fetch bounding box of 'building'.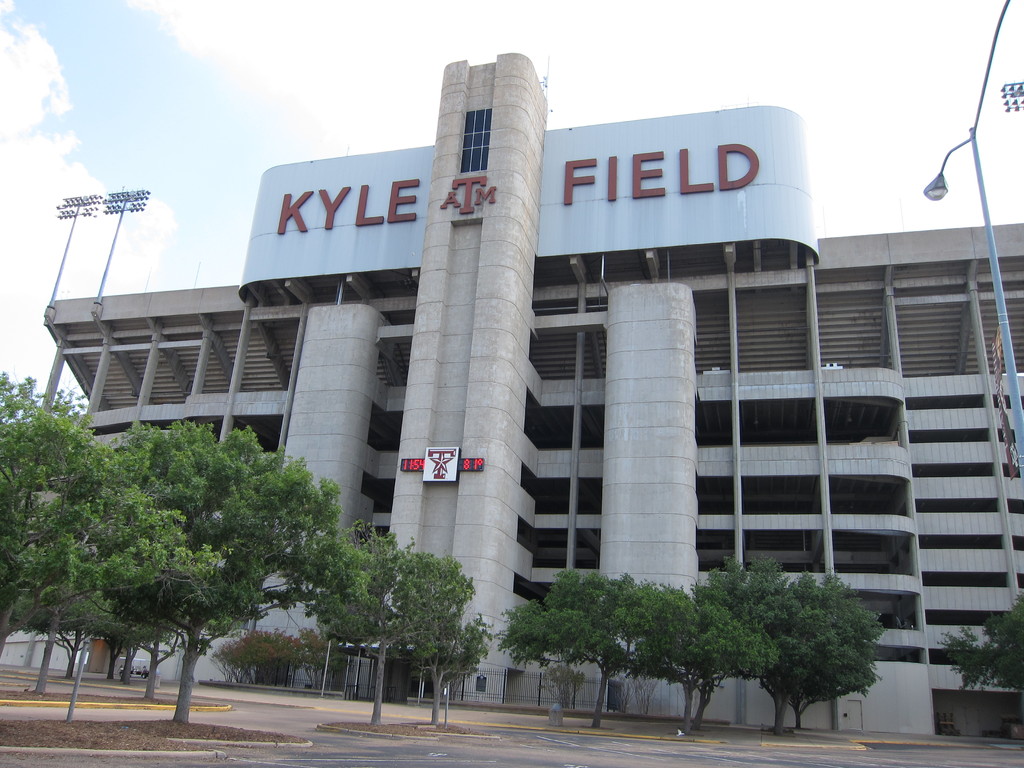
Bbox: (0,51,1023,740).
